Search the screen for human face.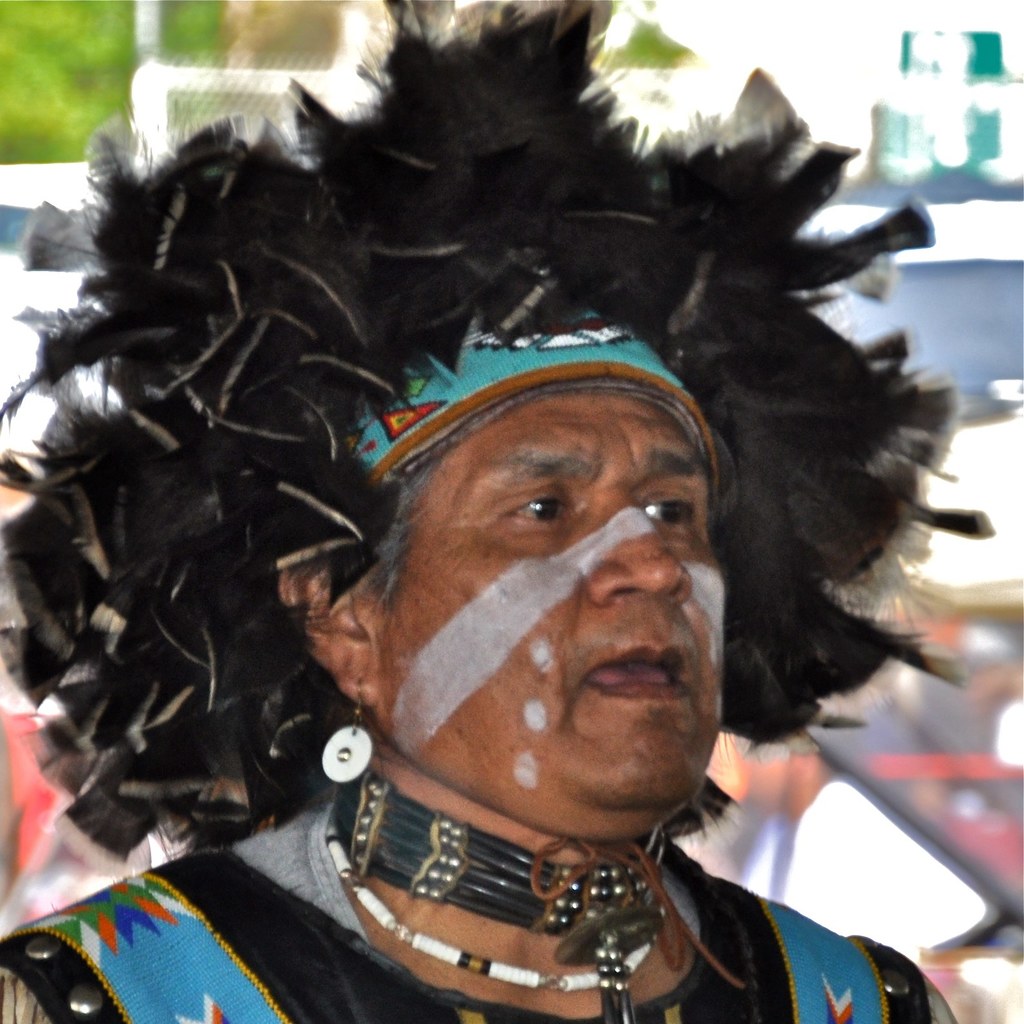
Found at bbox=(378, 393, 728, 815).
